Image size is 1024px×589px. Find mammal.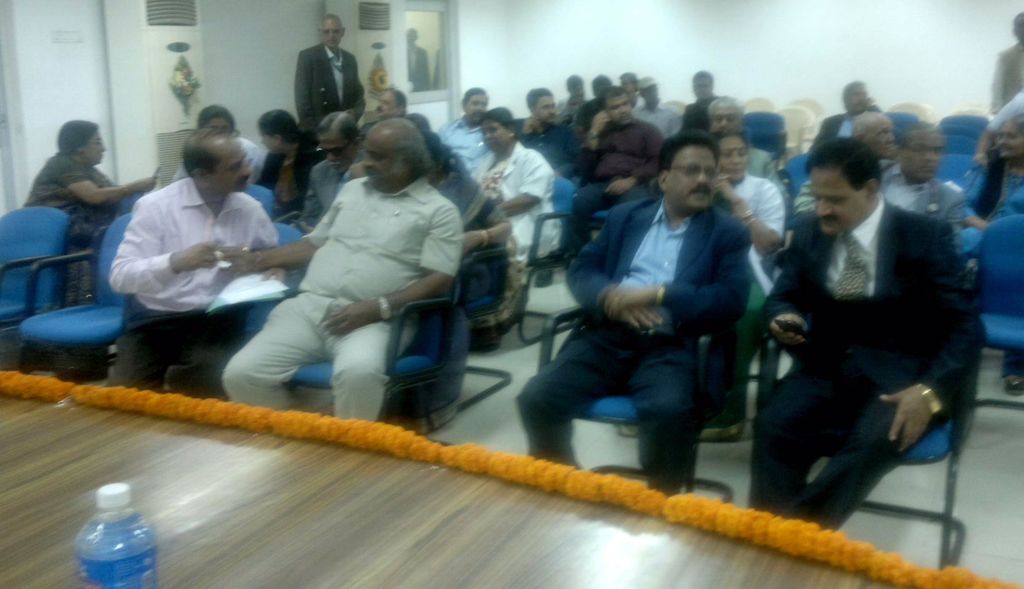
bbox=(509, 87, 580, 177).
